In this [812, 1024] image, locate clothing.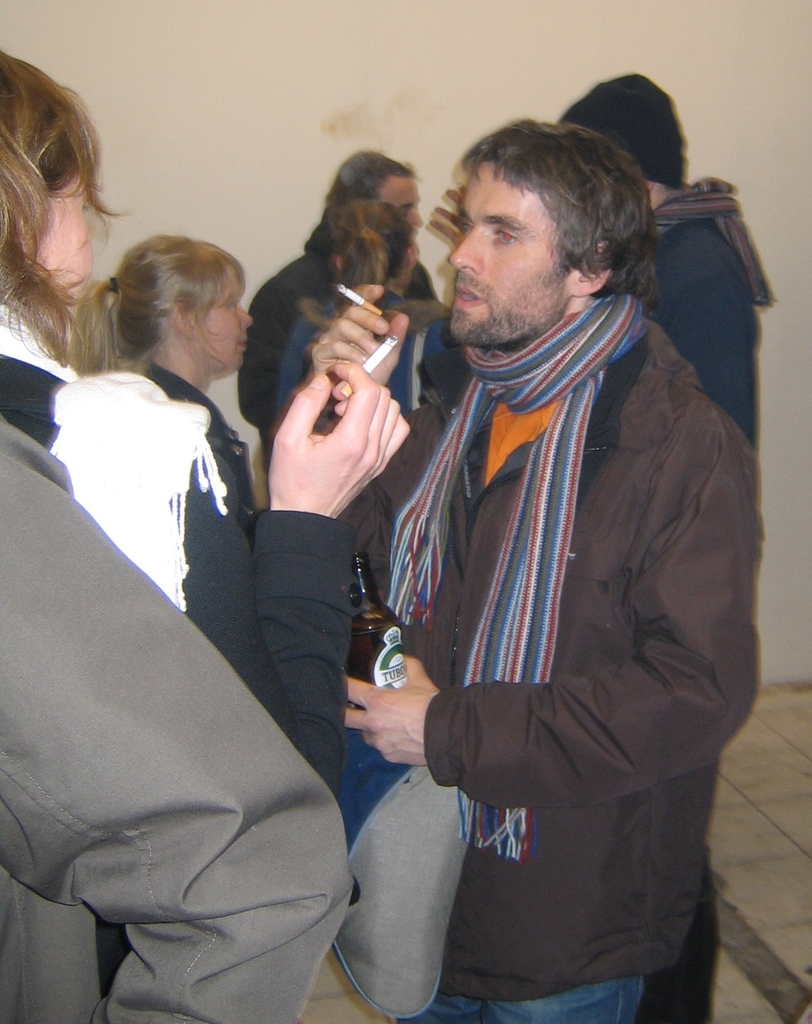
Bounding box: bbox=[240, 240, 440, 461].
